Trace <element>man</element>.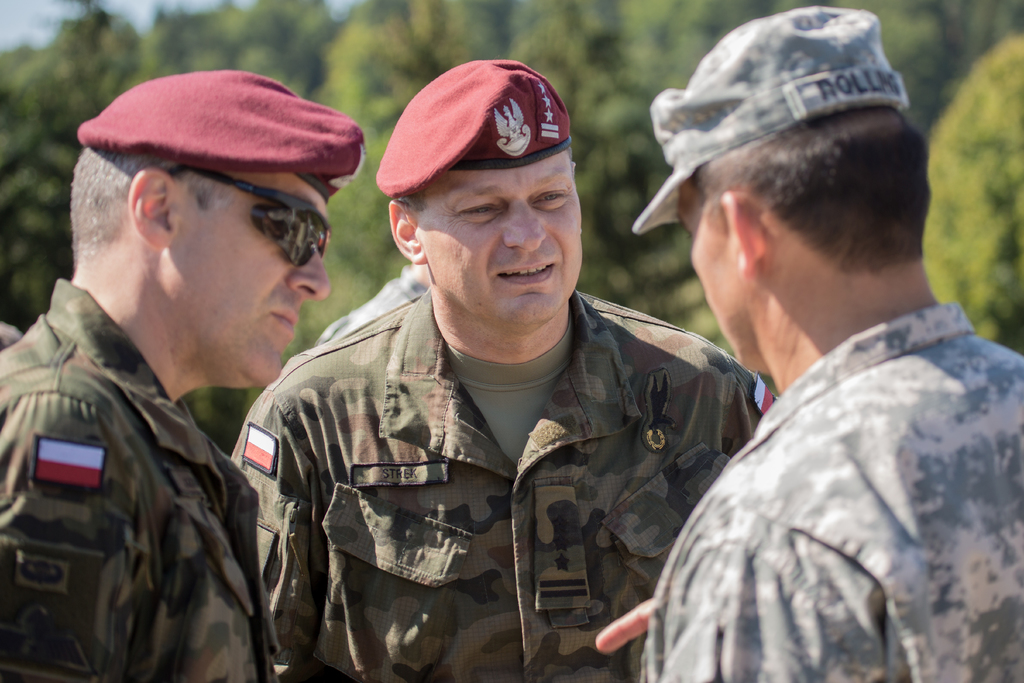
Traced to box=[0, 67, 367, 664].
